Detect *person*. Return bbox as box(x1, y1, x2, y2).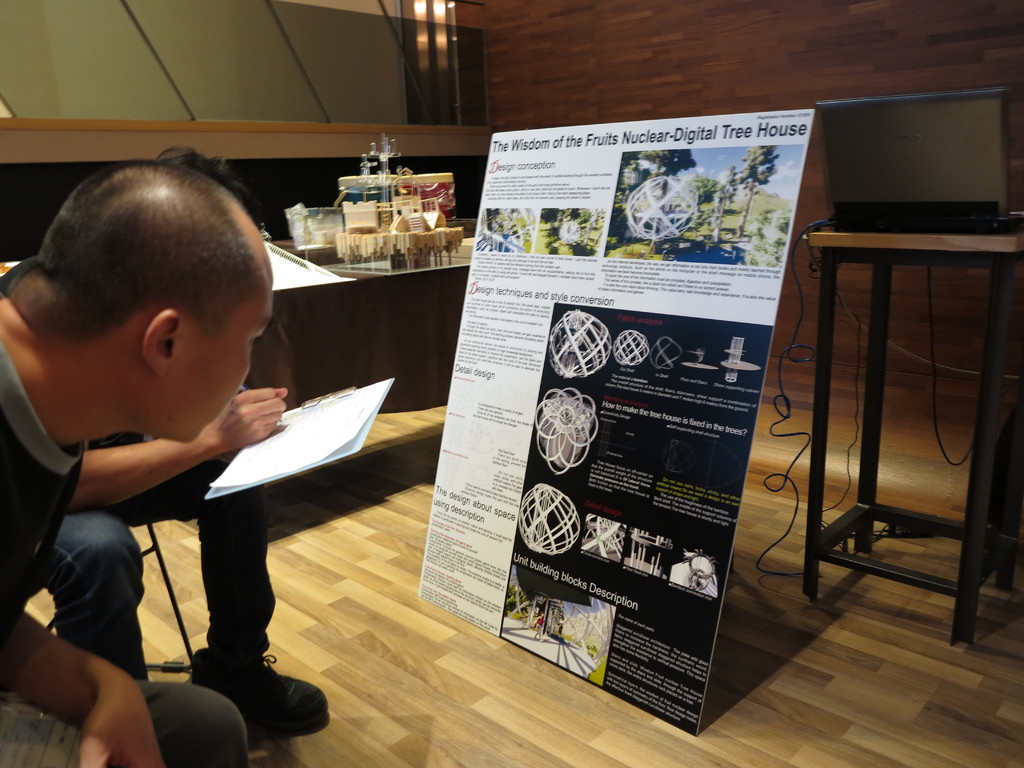
box(0, 150, 273, 767).
